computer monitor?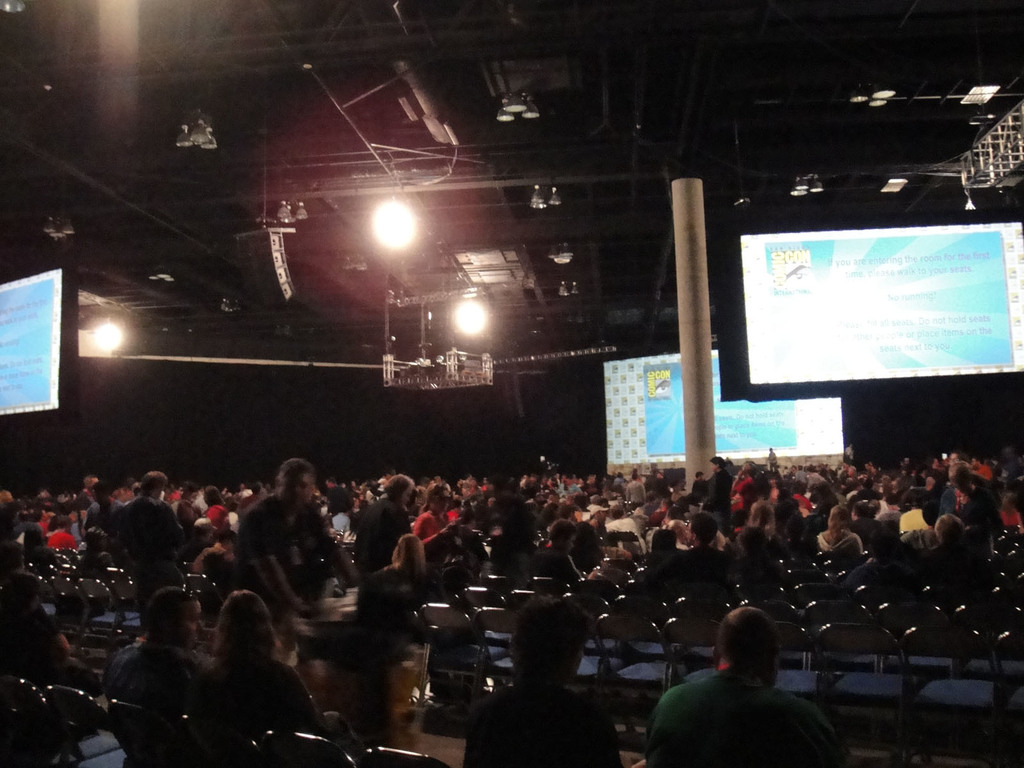
box(0, 259, 84, 442)
